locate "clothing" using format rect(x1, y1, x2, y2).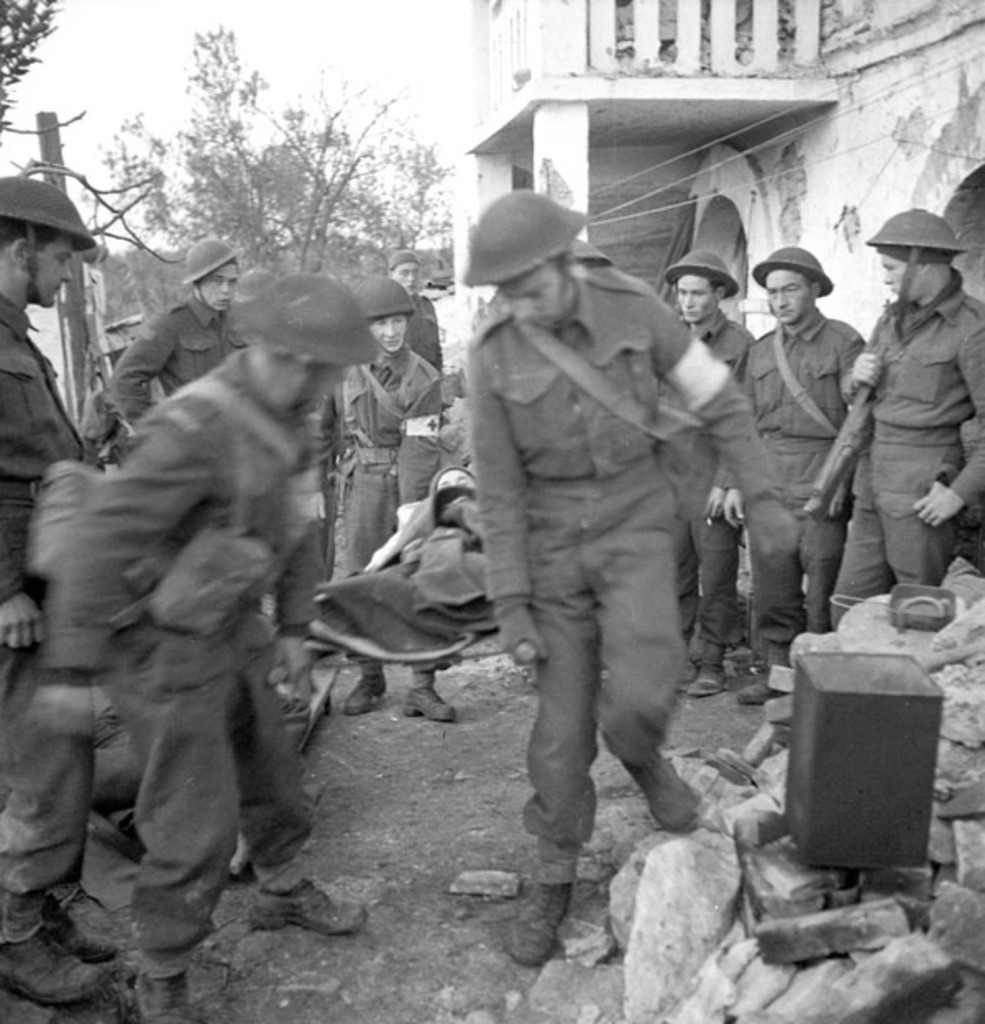
rect(82, 287, 250, 448).
